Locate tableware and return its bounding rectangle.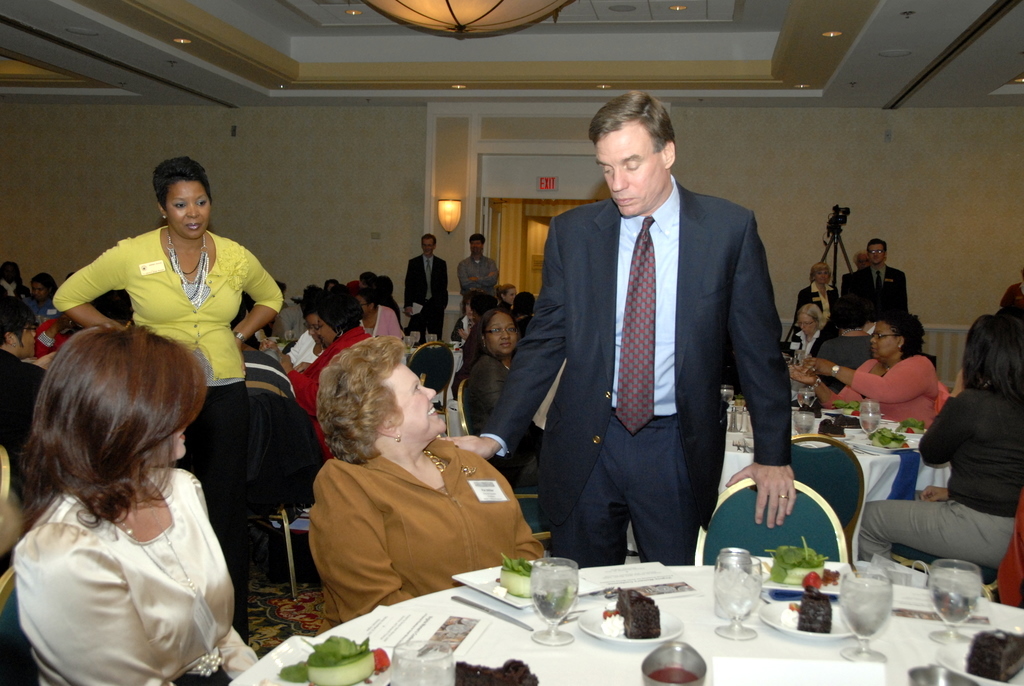
[left=424, top=332, right=439, bottom=350].
